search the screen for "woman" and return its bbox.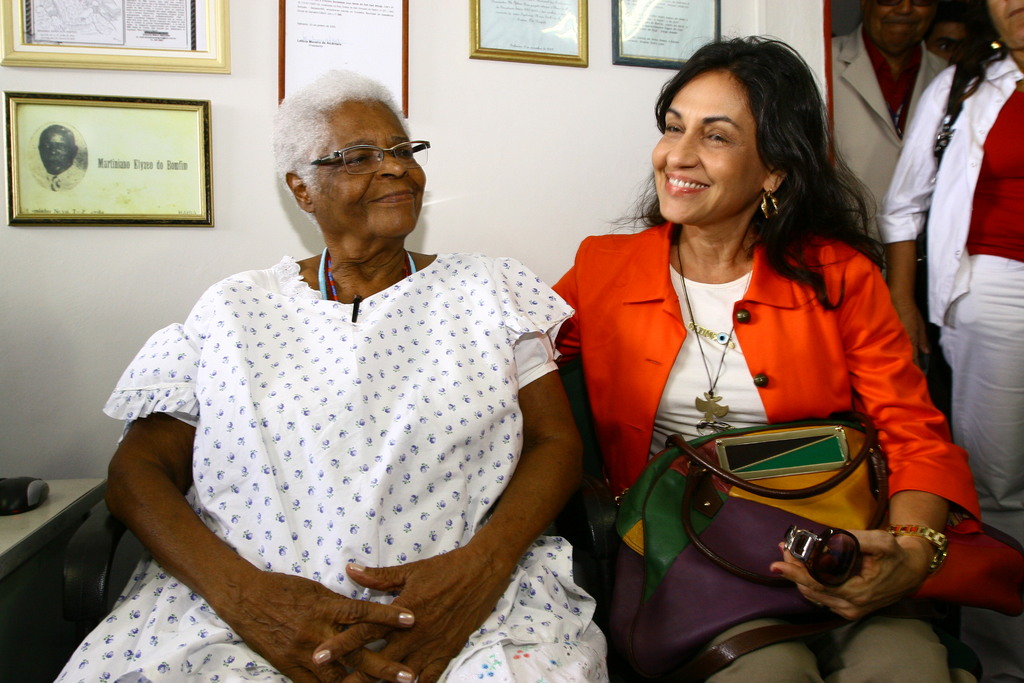
Found: bbox=(874, 0, 1023, 546).
